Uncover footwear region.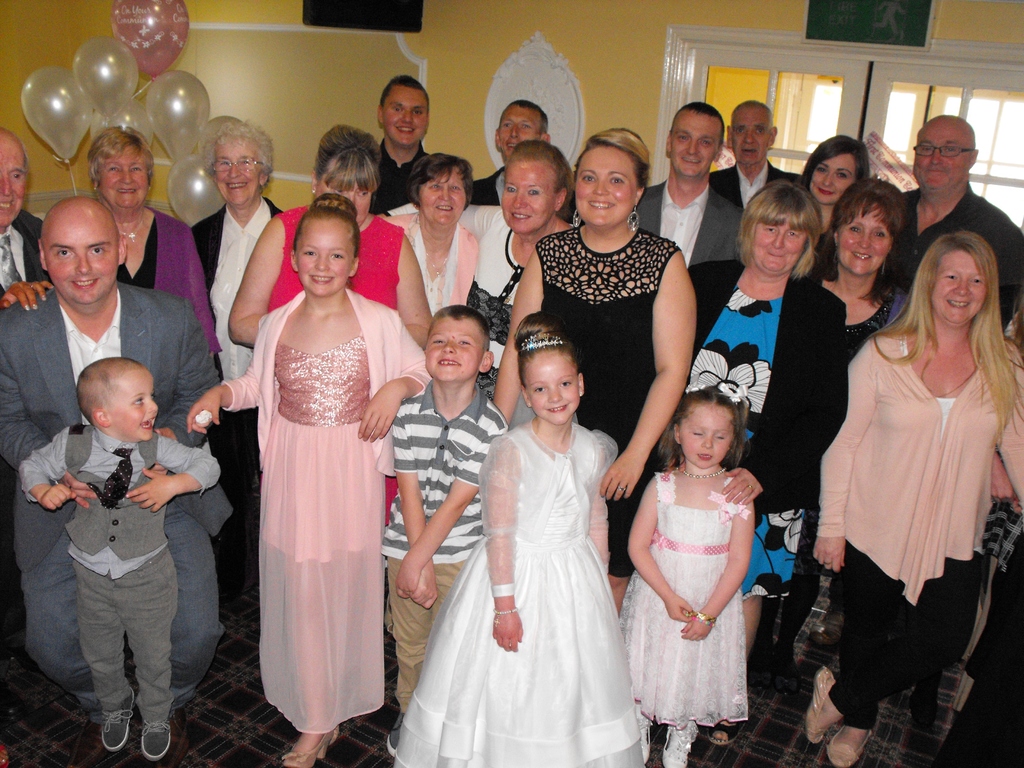
Uncovered: left=826, top=723, right=874, bottom=767.
